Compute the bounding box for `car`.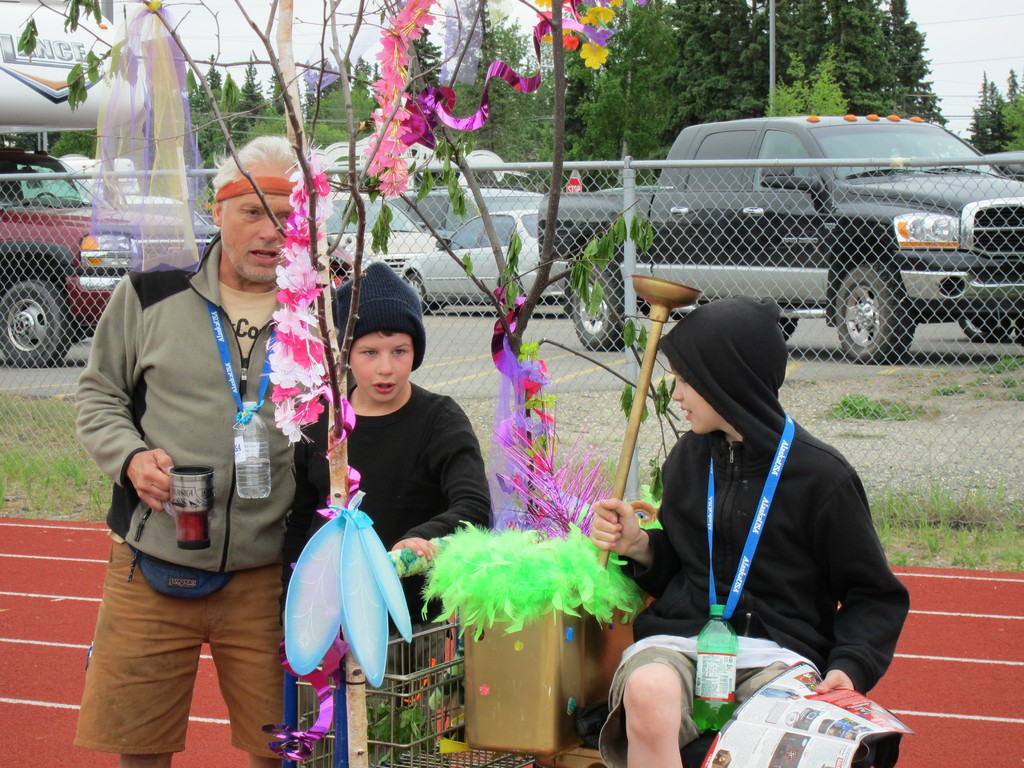
pyautogui.locateOnScreen(964, 149, 1022, 342).
